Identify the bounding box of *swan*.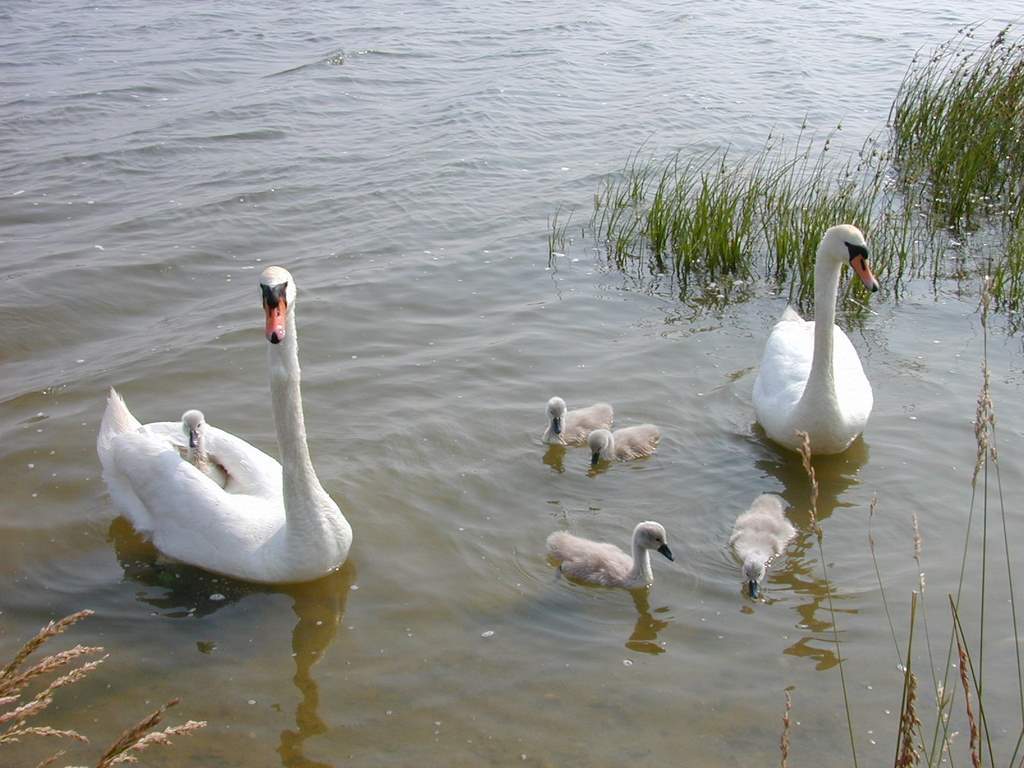
(left=549, top=519, right=670, bottom=588).
